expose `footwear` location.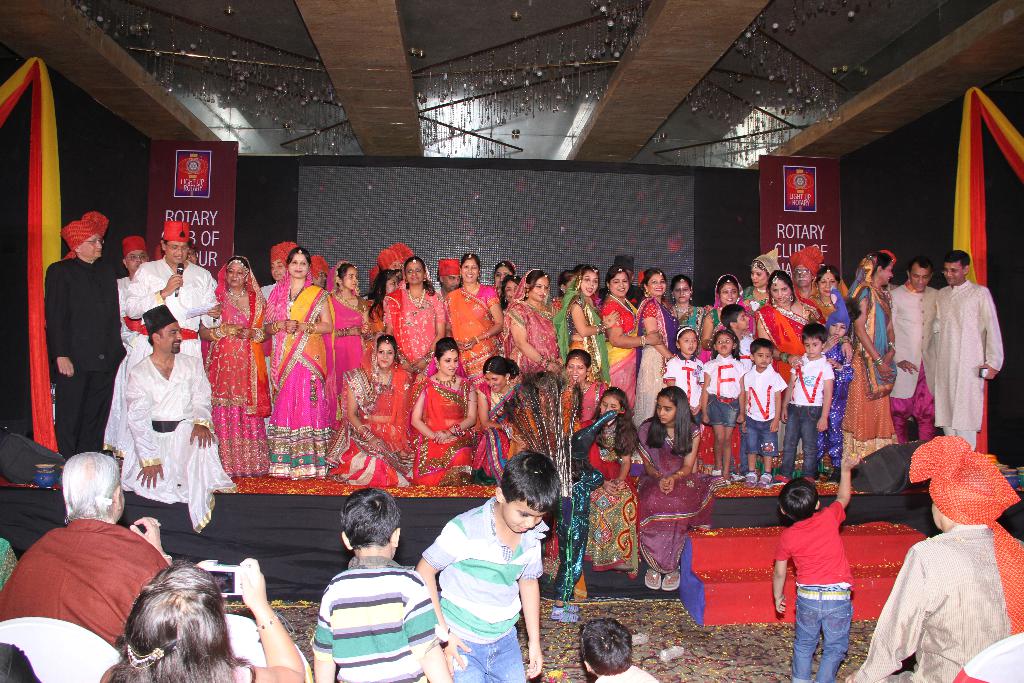
Exposed at {"x1": 644, "y1": 568, "x2": 661, "y2": 588}.
